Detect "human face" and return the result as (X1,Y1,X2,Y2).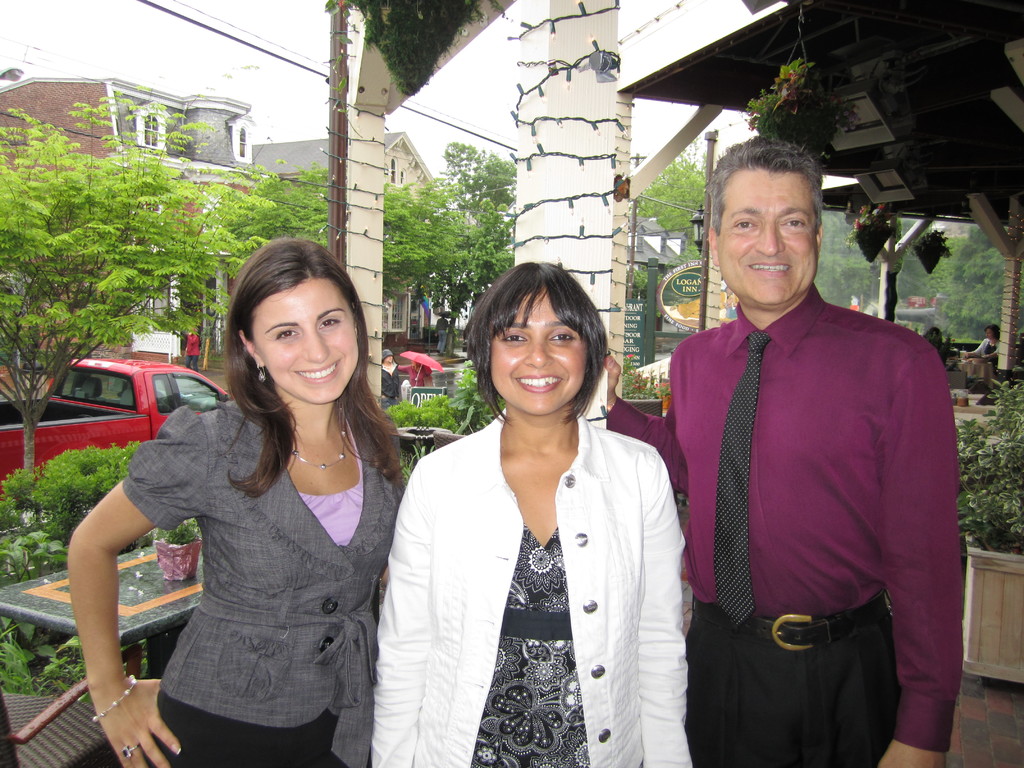
(718,162,816,308).
